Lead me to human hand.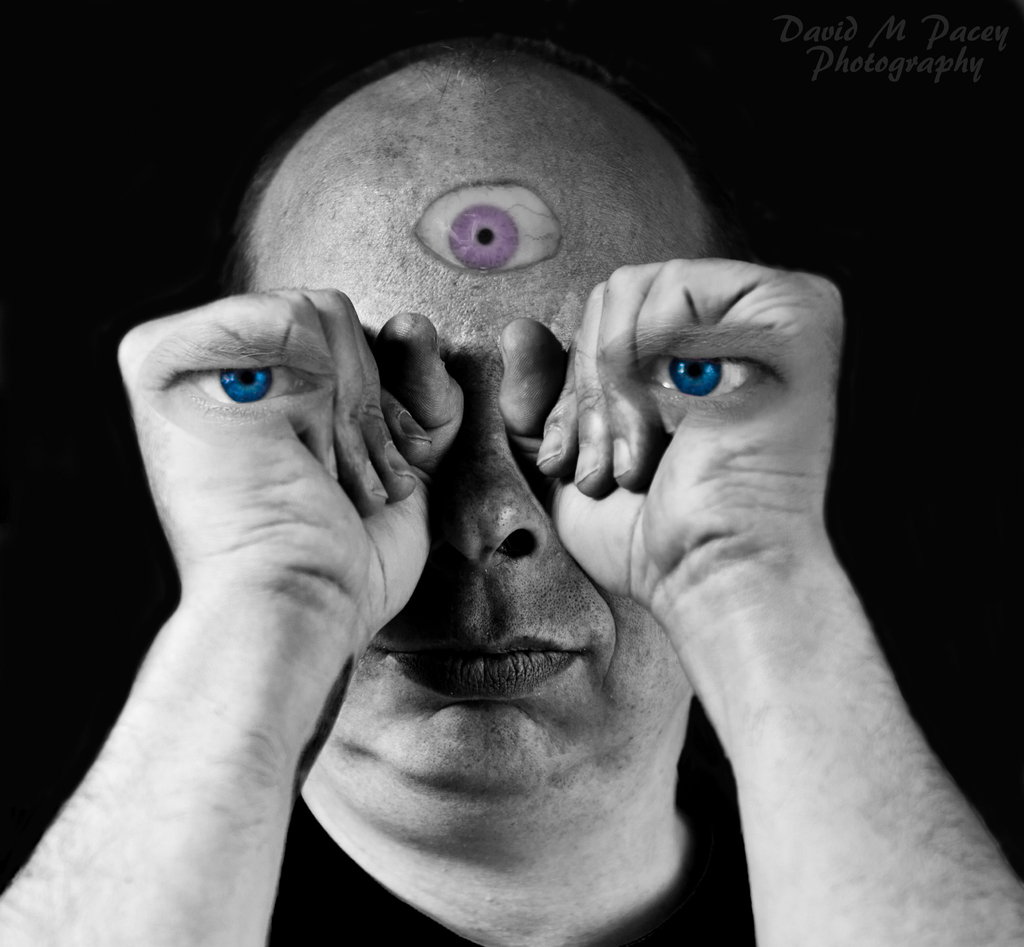
Lead to detection(497, 256, 850, 610).
